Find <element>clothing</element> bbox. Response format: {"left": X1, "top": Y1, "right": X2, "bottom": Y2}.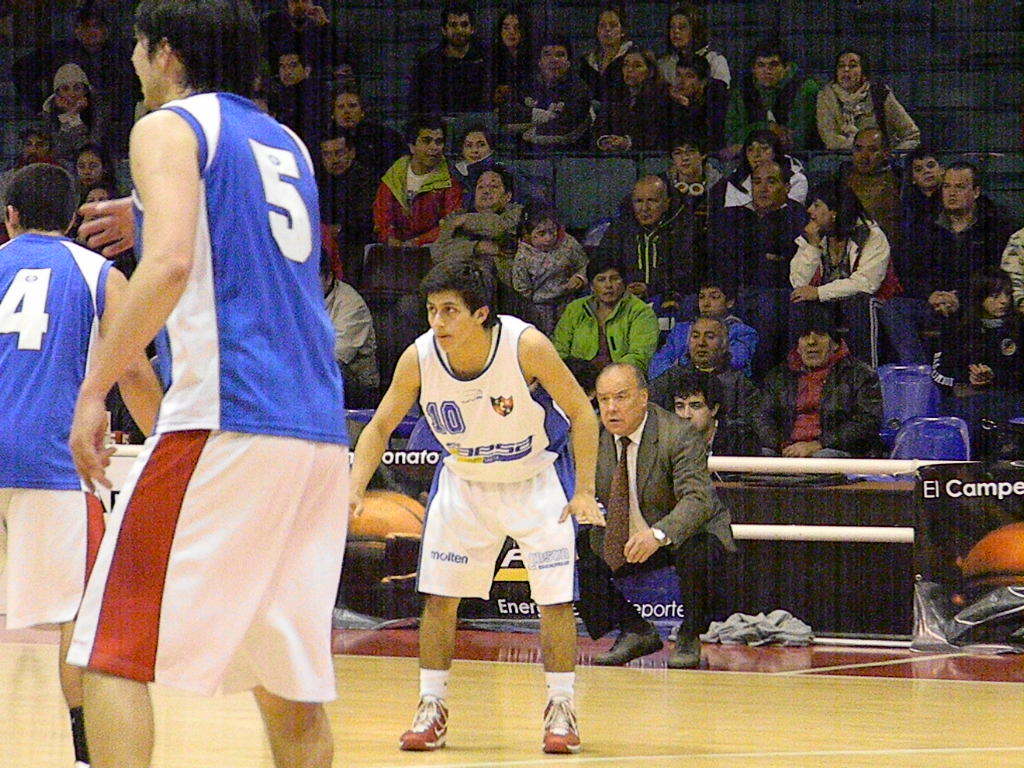
{"left": 790, "top": 207, "right": 903, "bottom": 299}.
